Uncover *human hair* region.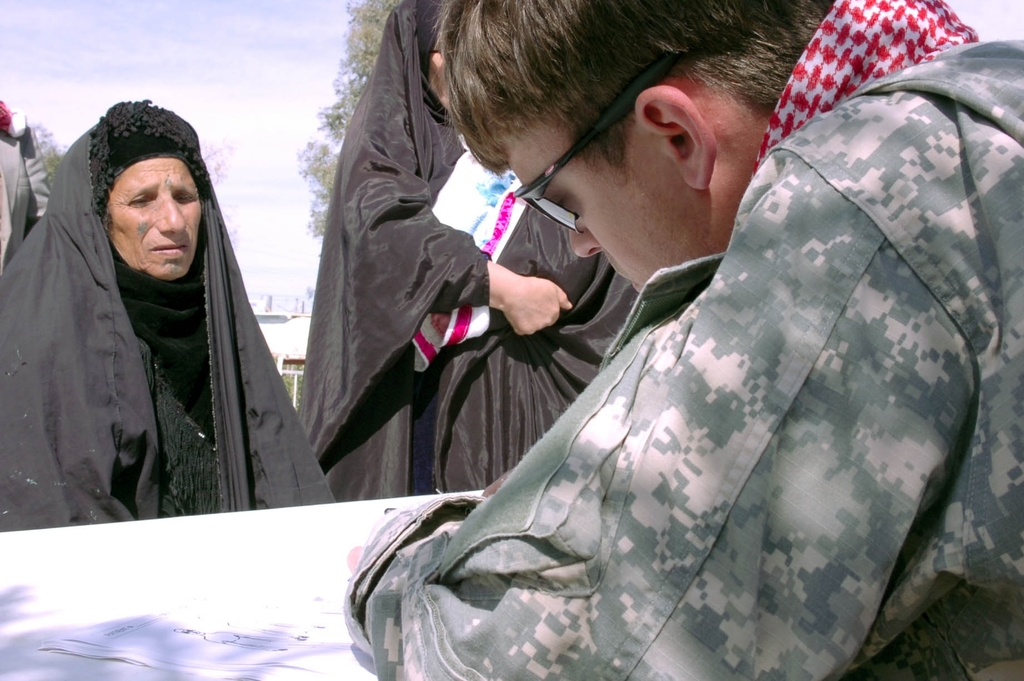
Uncovered: pyautogui.locateOnScreen(425, 12, 794, 214).
